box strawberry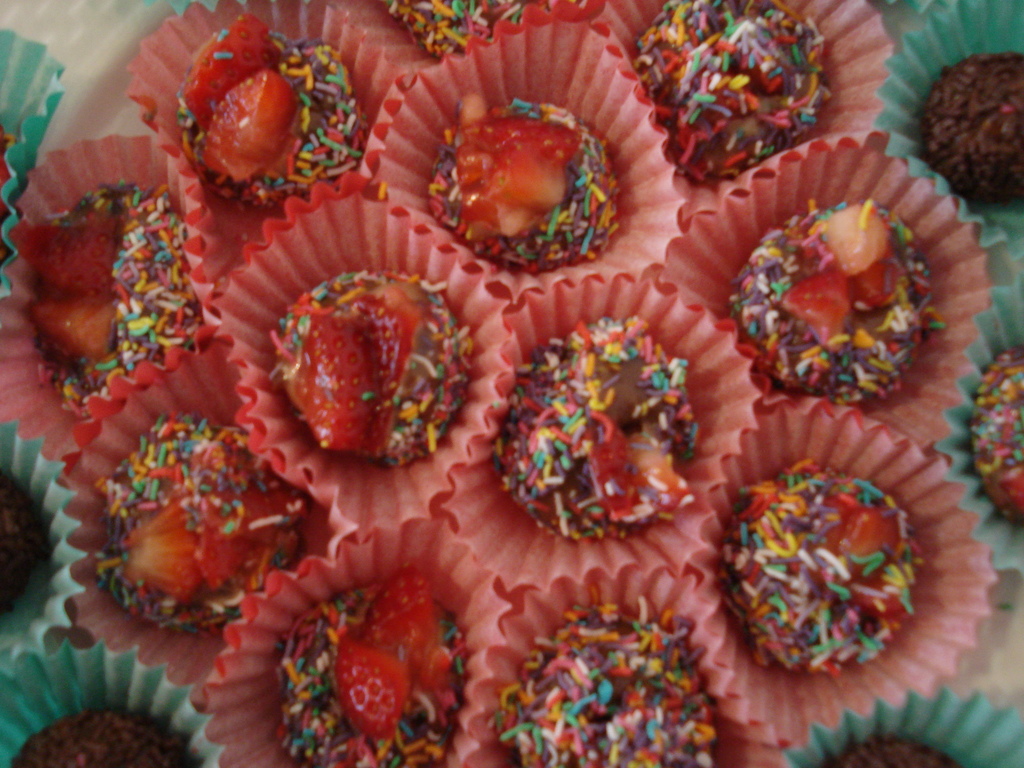
box=[579, 412, 654, 525]
